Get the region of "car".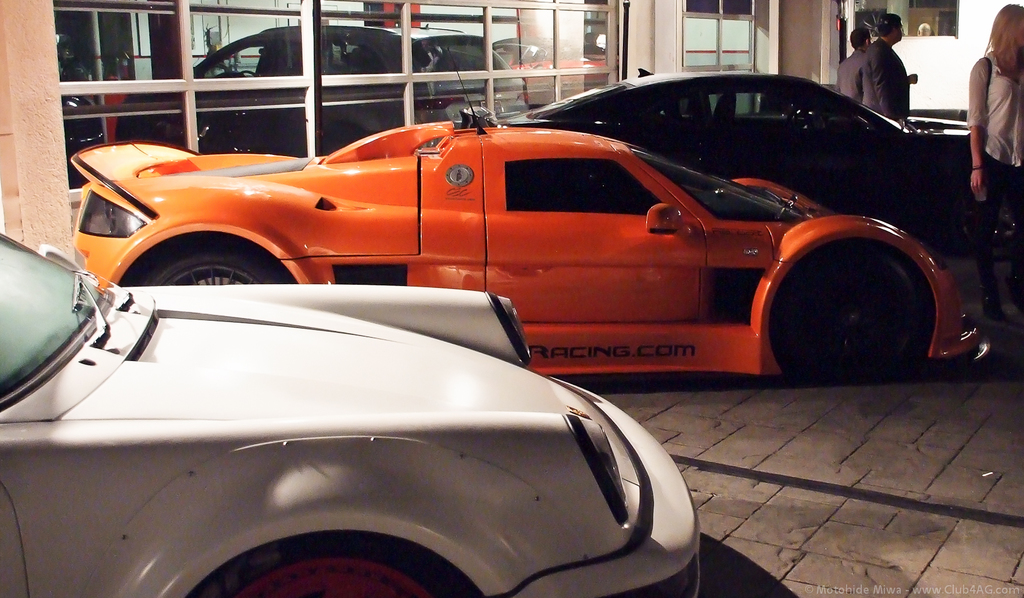
{"left": 0, "top": 232, "right": 708, "bottom": 597}.
